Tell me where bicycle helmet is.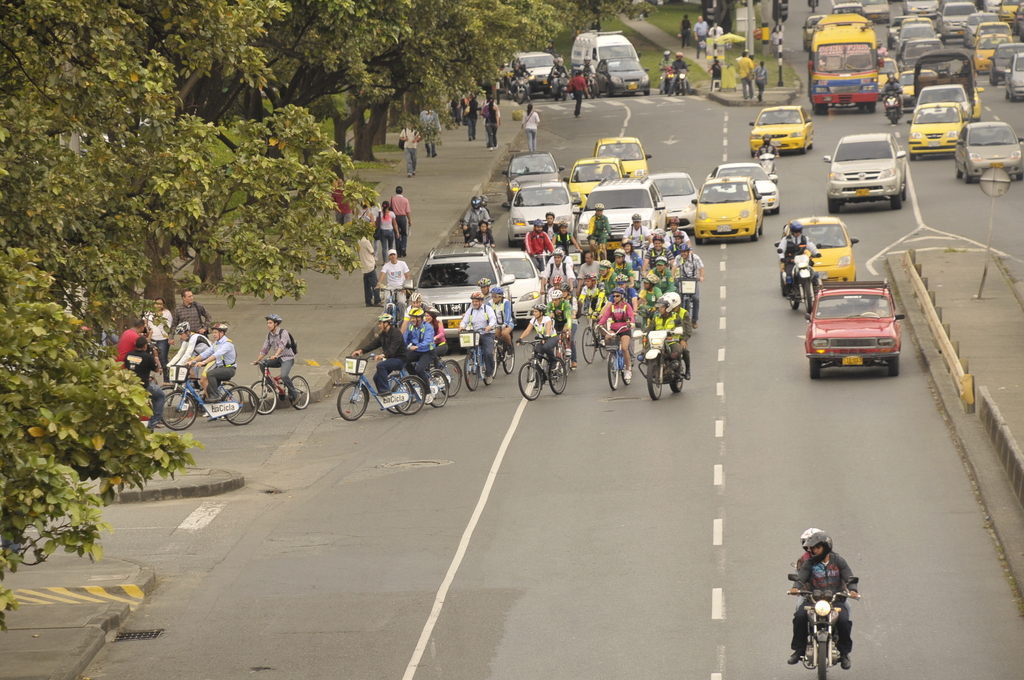
bicycle helmet is at l=667, t=215, r=679, b=230.
